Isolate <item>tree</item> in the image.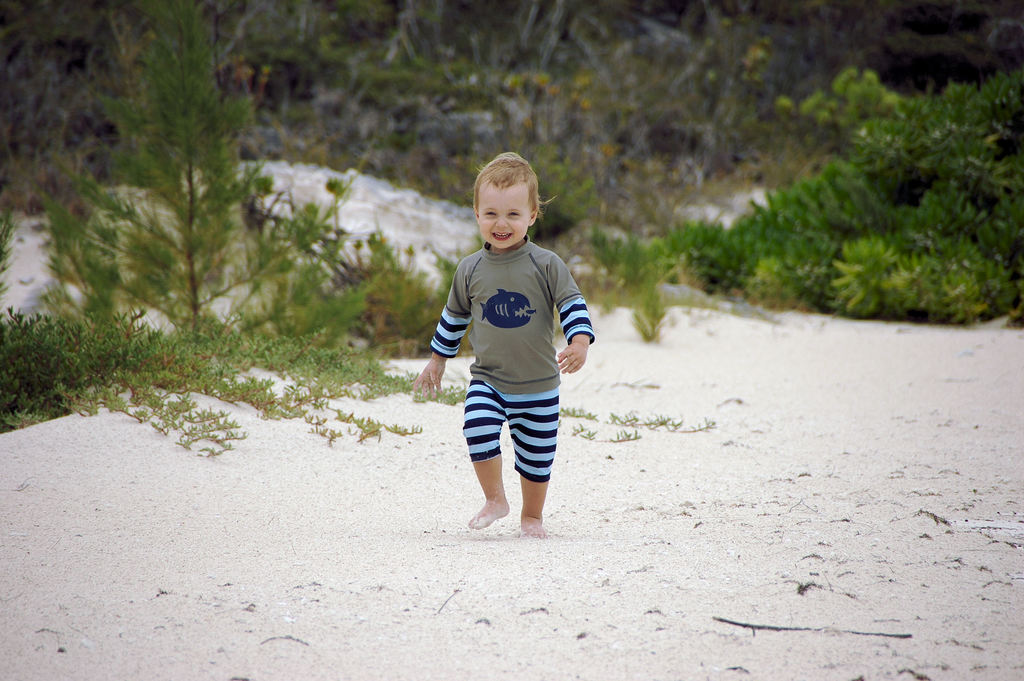
Isolated region: bbox=(38, 0, 361, 346).
